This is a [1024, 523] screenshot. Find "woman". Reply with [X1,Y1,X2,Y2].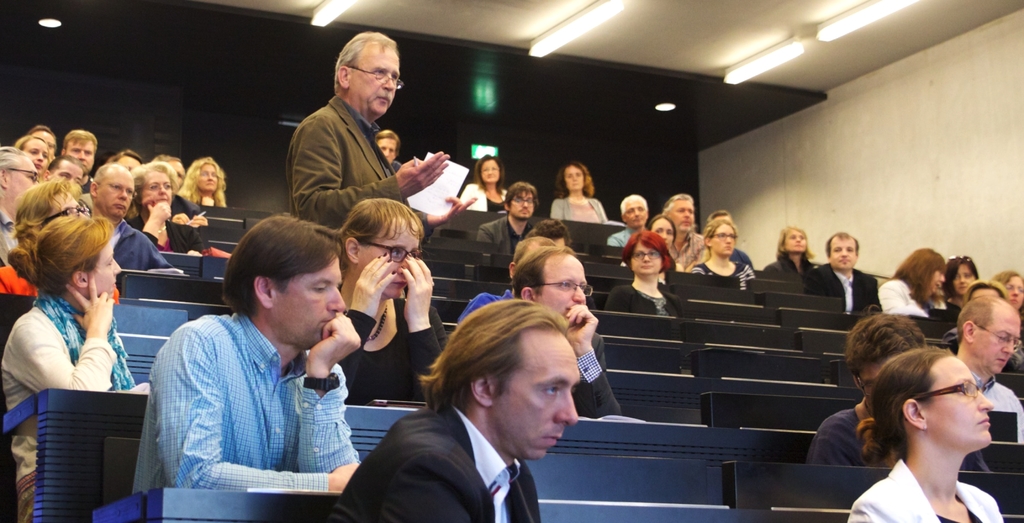
[850,353,995,522].
